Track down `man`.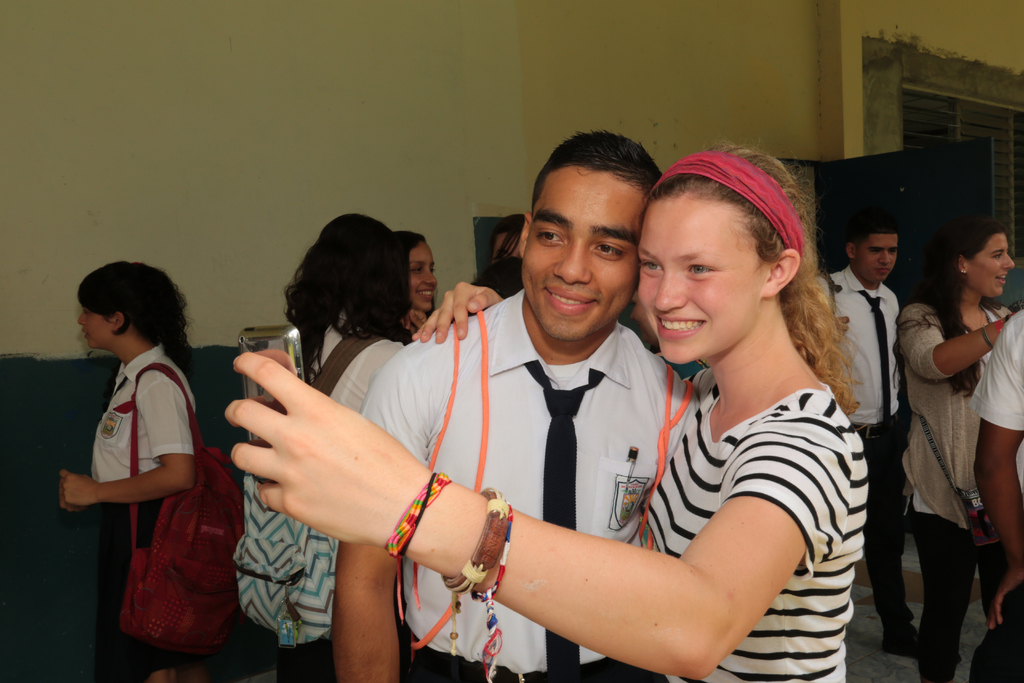
Tracked to 330:128:704:682.
